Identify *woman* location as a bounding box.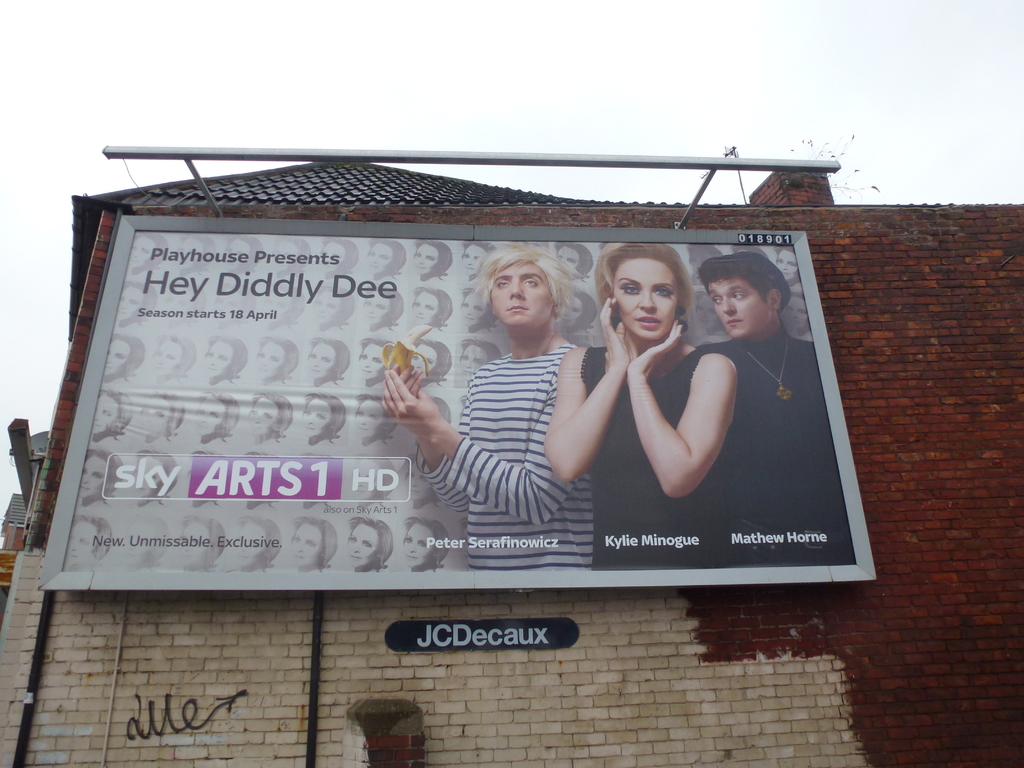
box(131, 451, 179, 506).
